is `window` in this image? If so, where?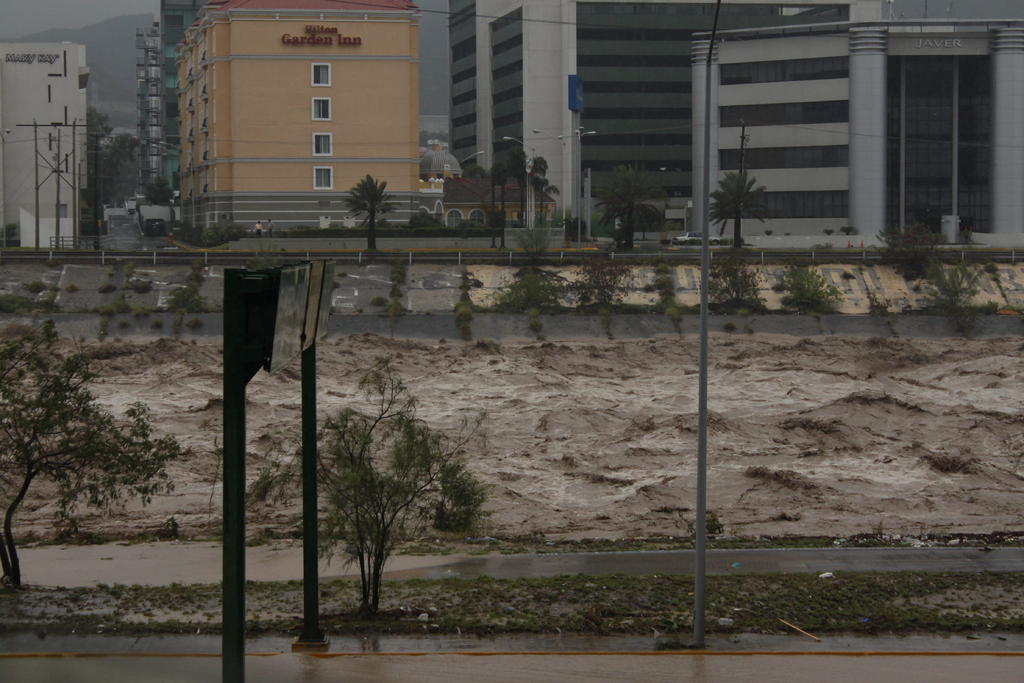
Yes, at <box>312,60,330,85</box>.
